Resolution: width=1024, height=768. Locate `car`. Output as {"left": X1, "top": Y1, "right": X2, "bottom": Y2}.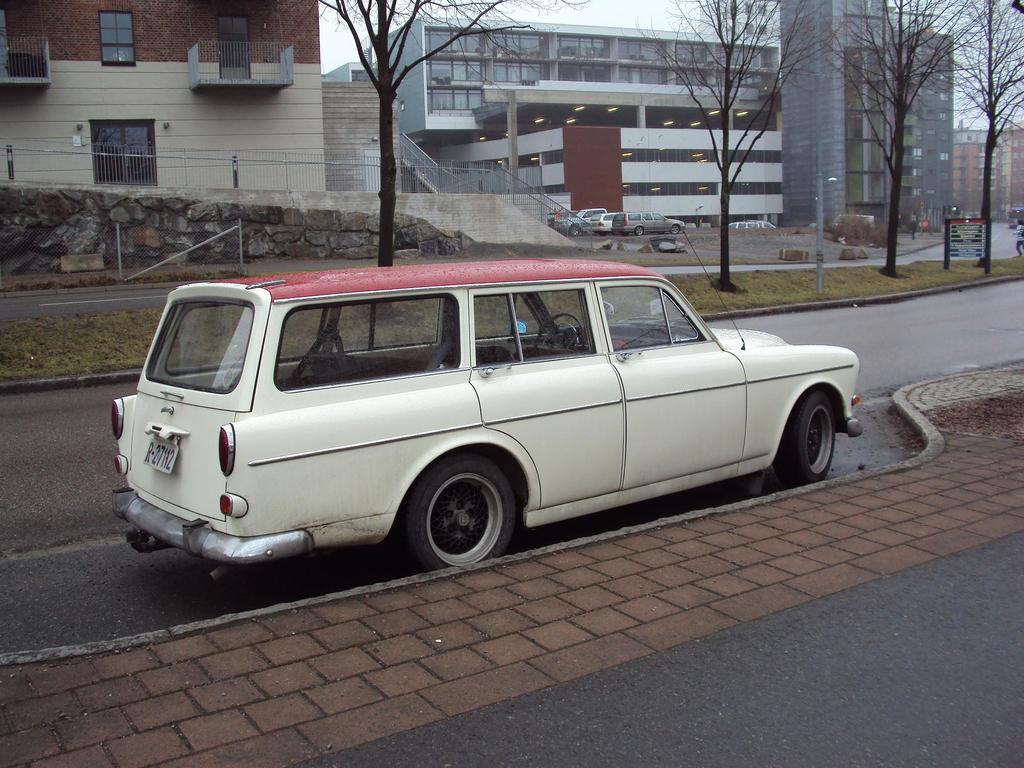
{"left": 110, "top": 262, "right": 868, "bottom": 572}.
